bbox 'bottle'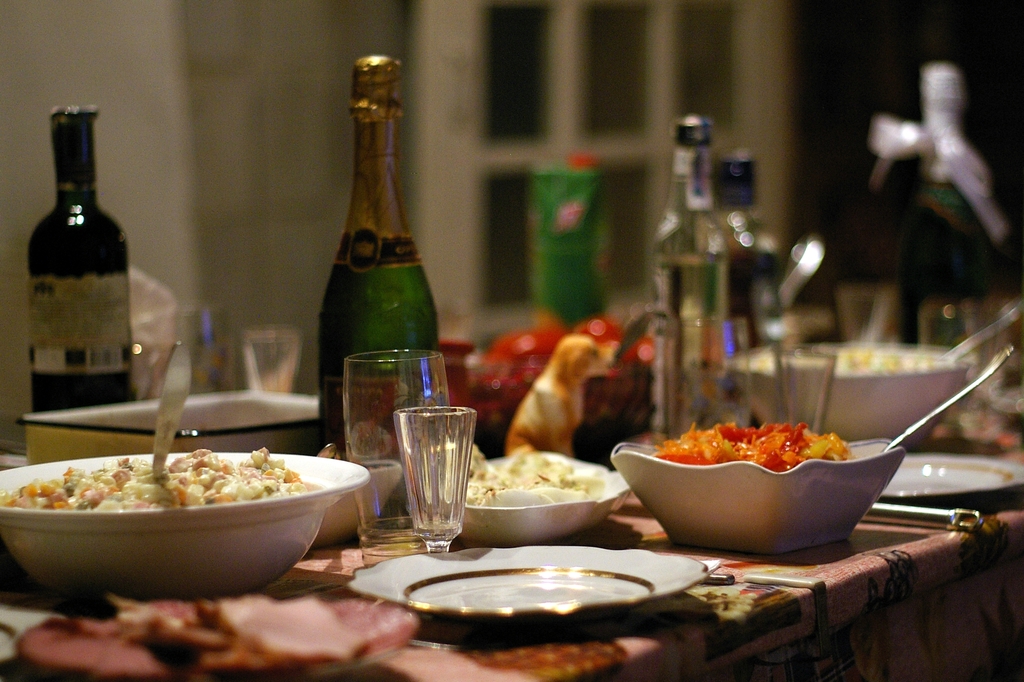
bbox(29, 104, 131, 425)
